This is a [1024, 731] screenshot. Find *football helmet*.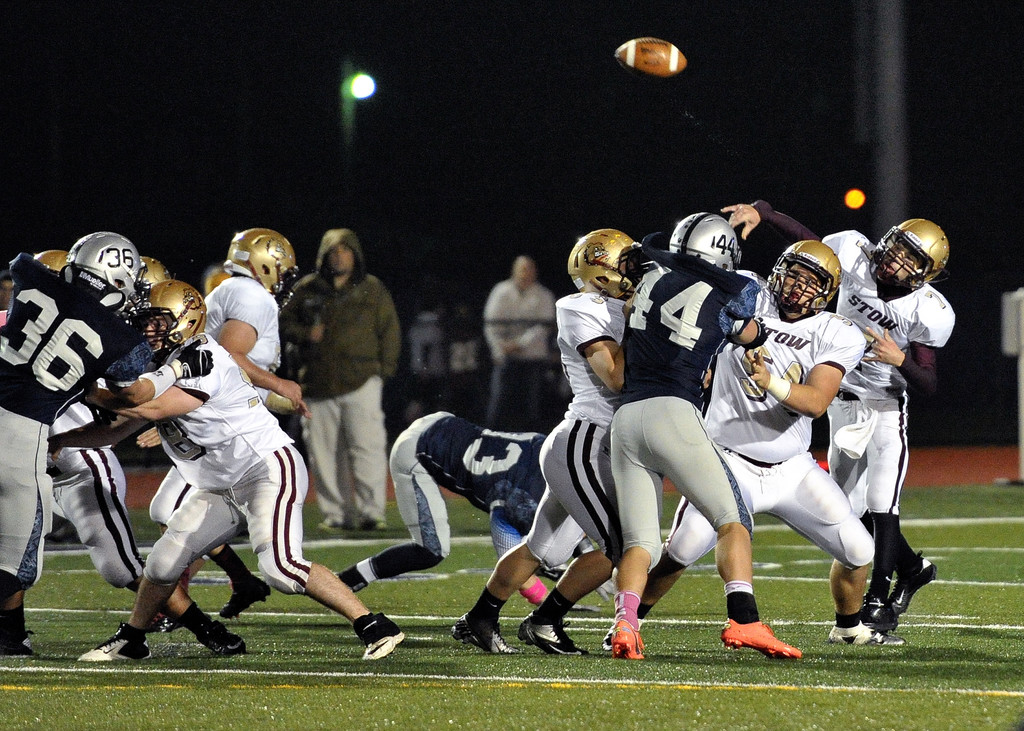
Bounding box: x1=206 y1=265 x2=235 y2=293.
